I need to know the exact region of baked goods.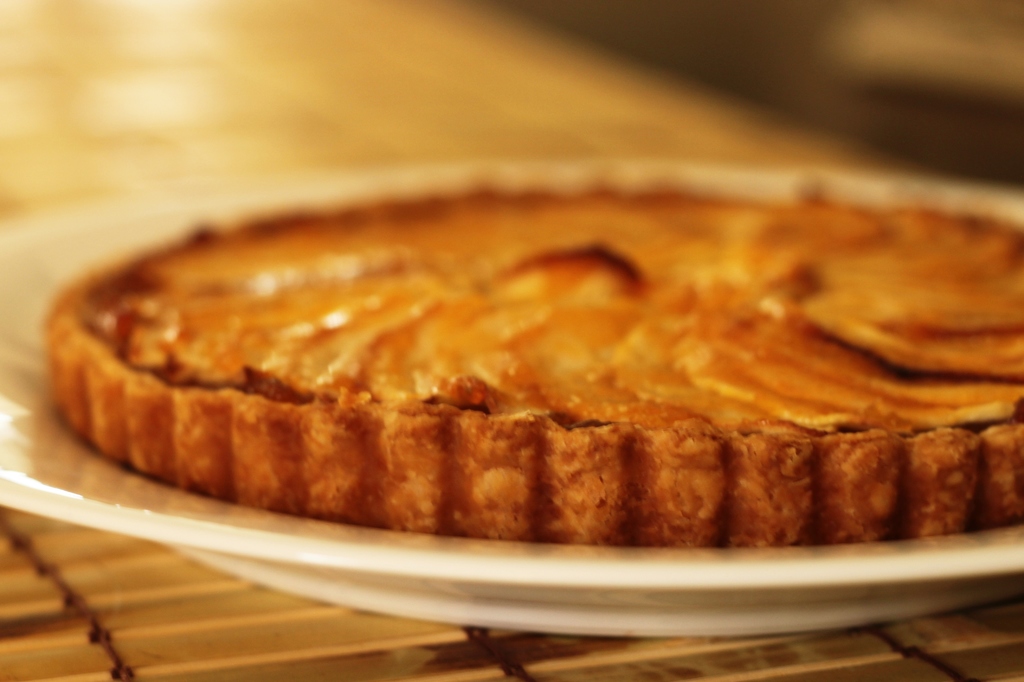
Region: pyautogui.locateOnScreen(38, 149, 1023, 584).
